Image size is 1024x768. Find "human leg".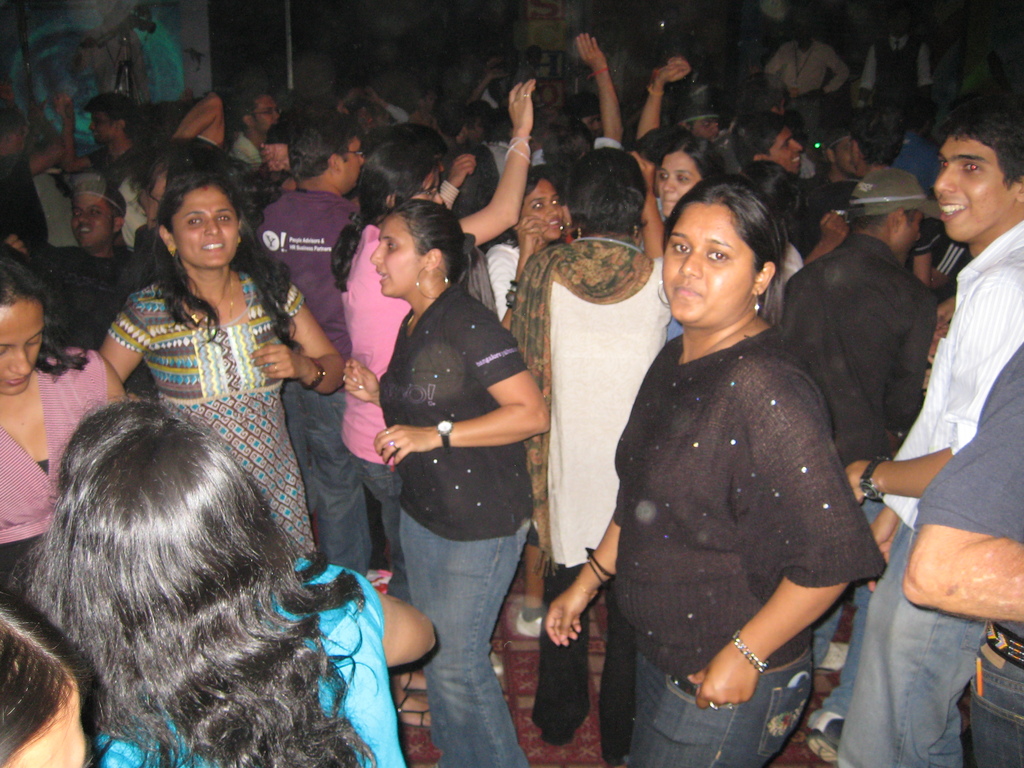
l=418, t=515, r=536, b=765.
